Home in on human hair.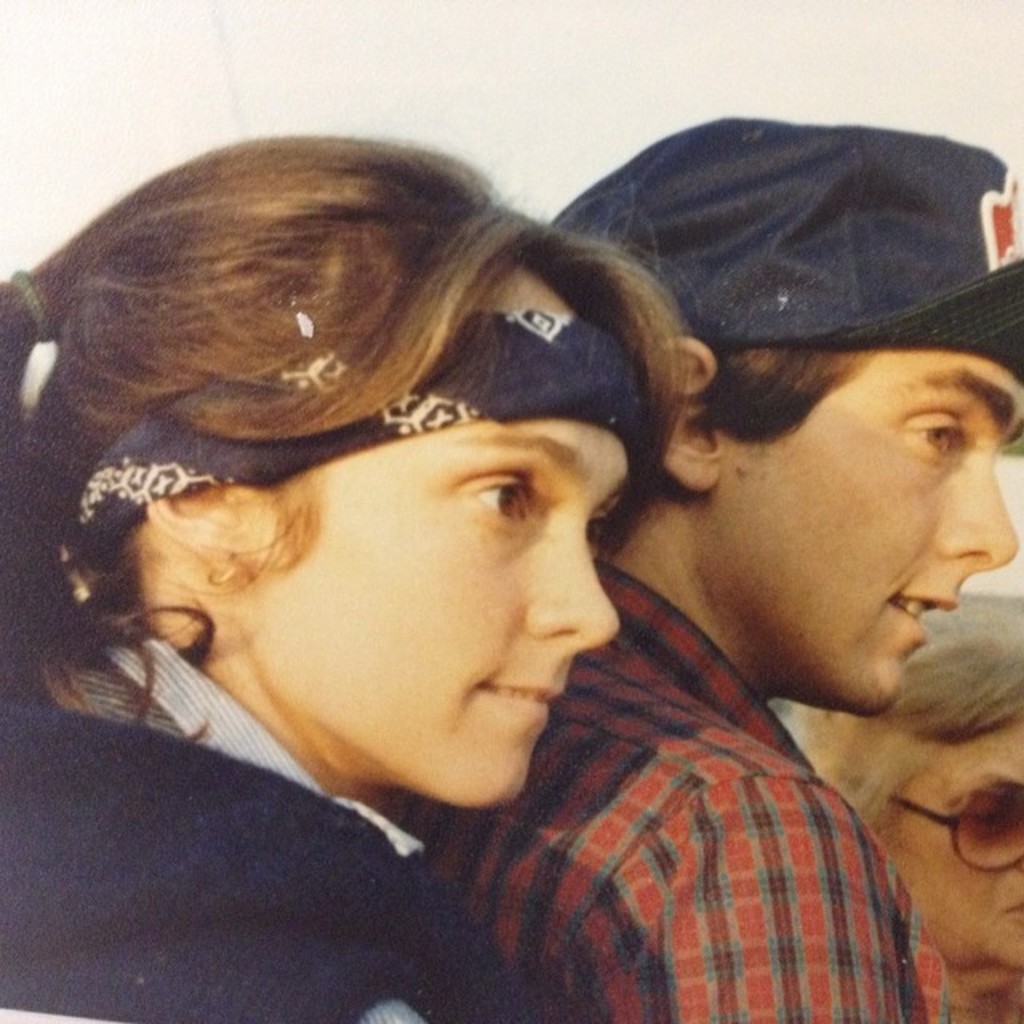
Homed in at locate(34, 136, 672, 773).
